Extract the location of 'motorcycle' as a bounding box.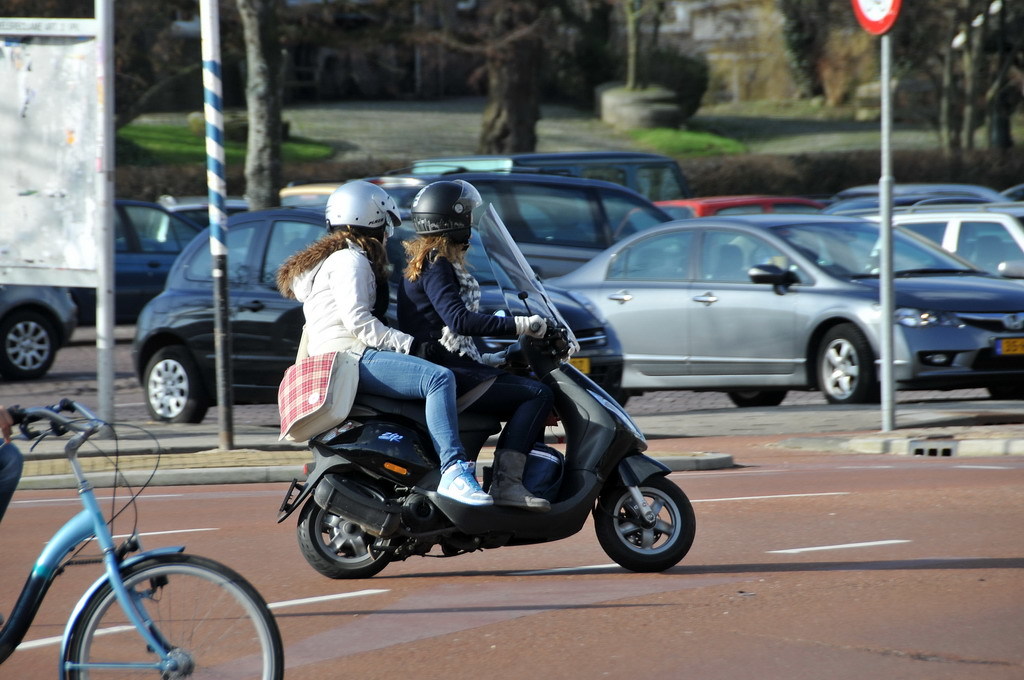
252 281 724 586.
